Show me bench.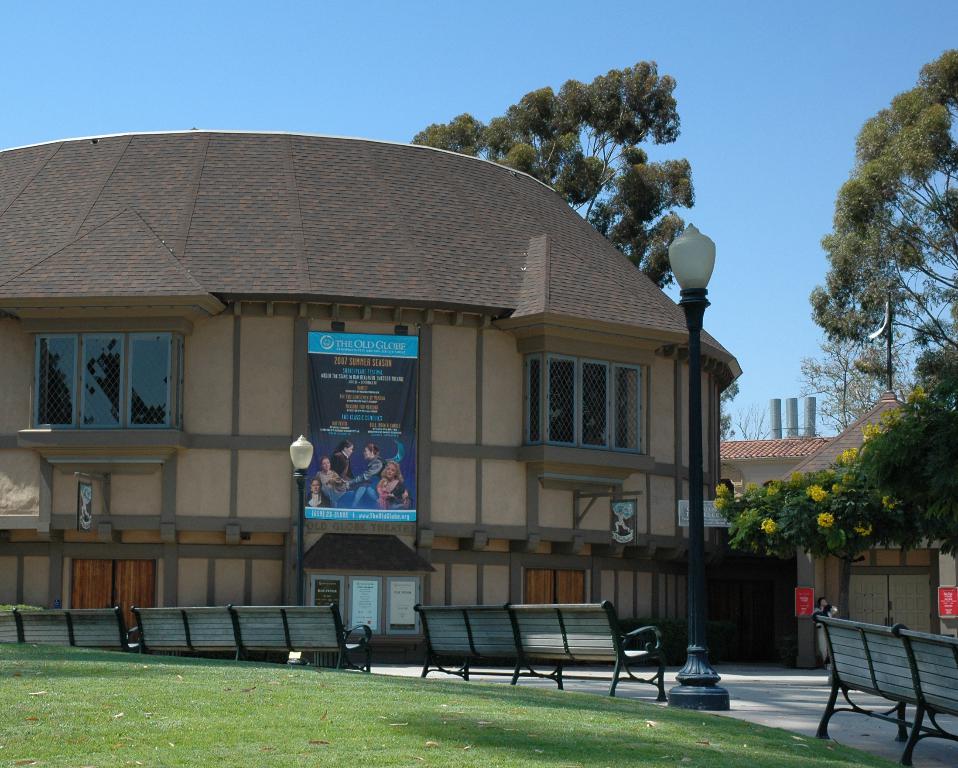
bench is here: left=0, top=610, right=142, bottom=653.
